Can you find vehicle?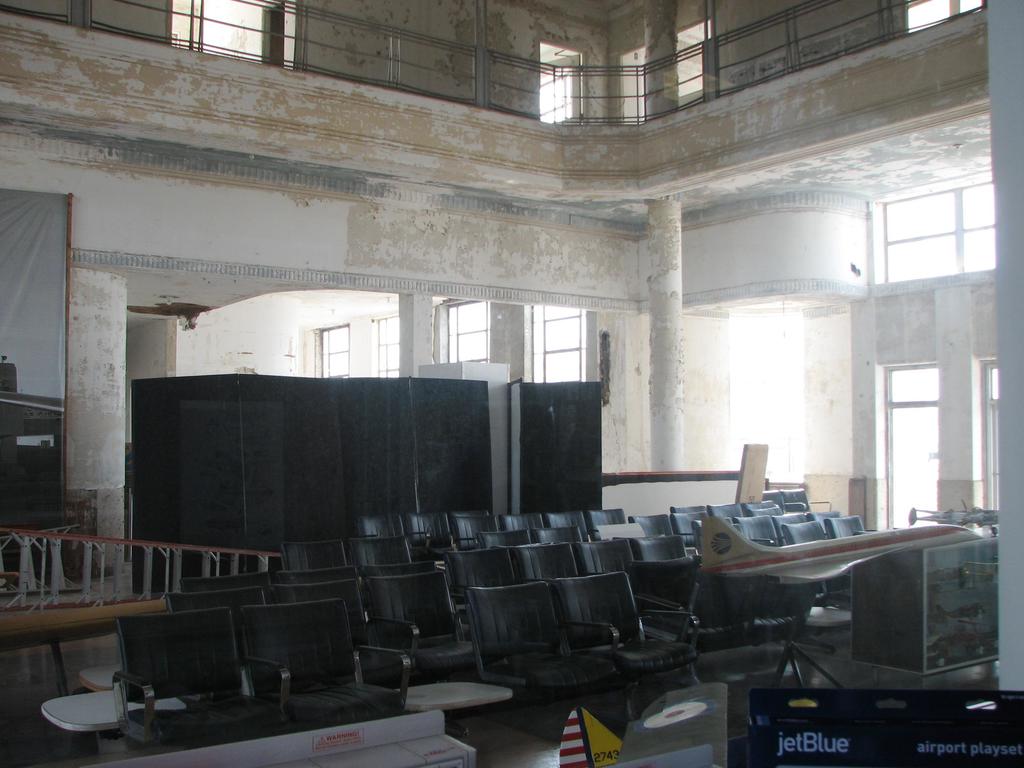
Yes, bounding box: region(697, 514, 982, 587).
